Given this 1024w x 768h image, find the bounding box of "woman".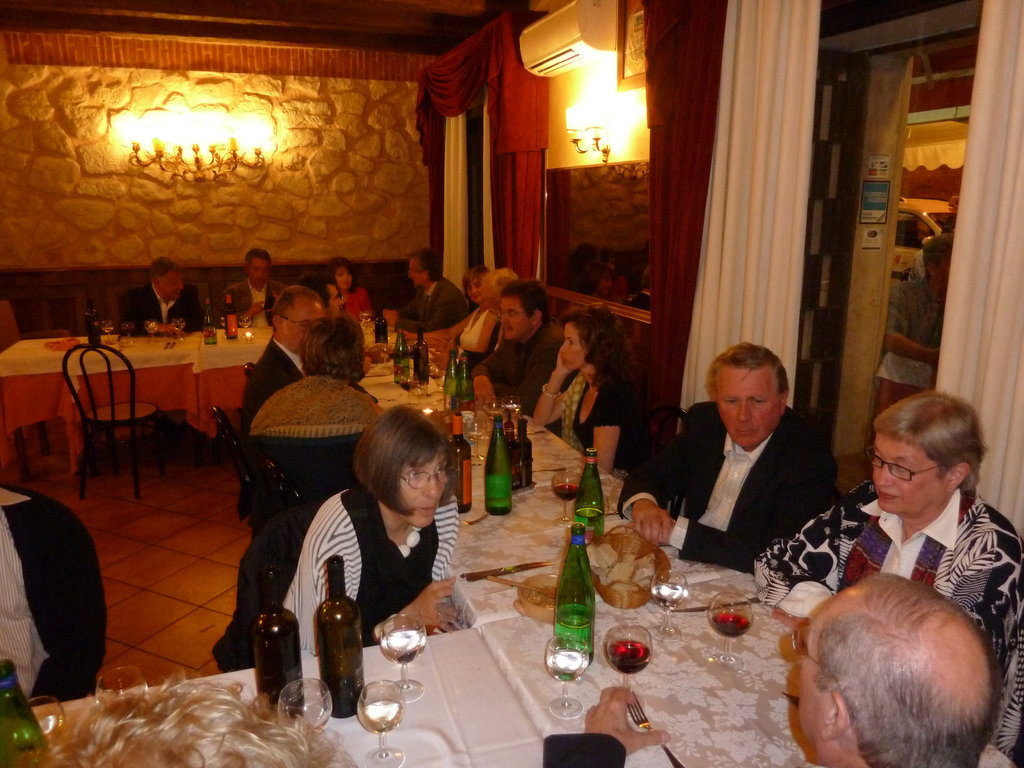
bbox=(340, 259, 374, 321).
